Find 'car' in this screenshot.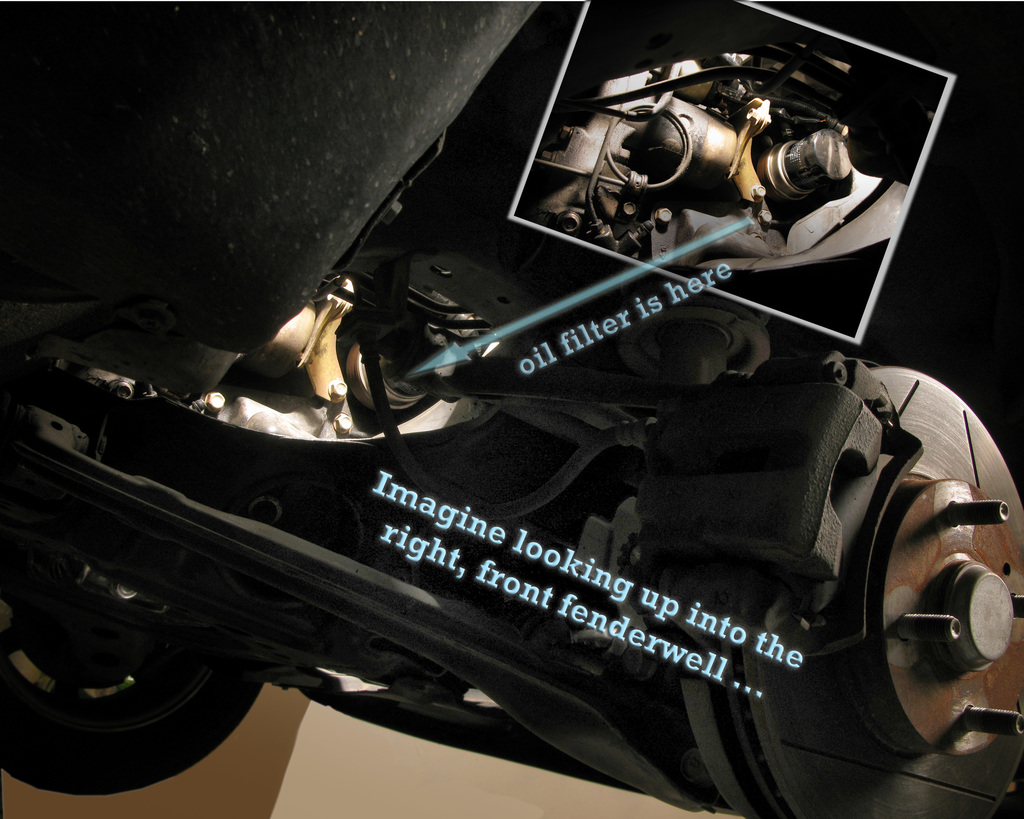
The bounding box for 'car' is region(0, 0, 1023, 818).
